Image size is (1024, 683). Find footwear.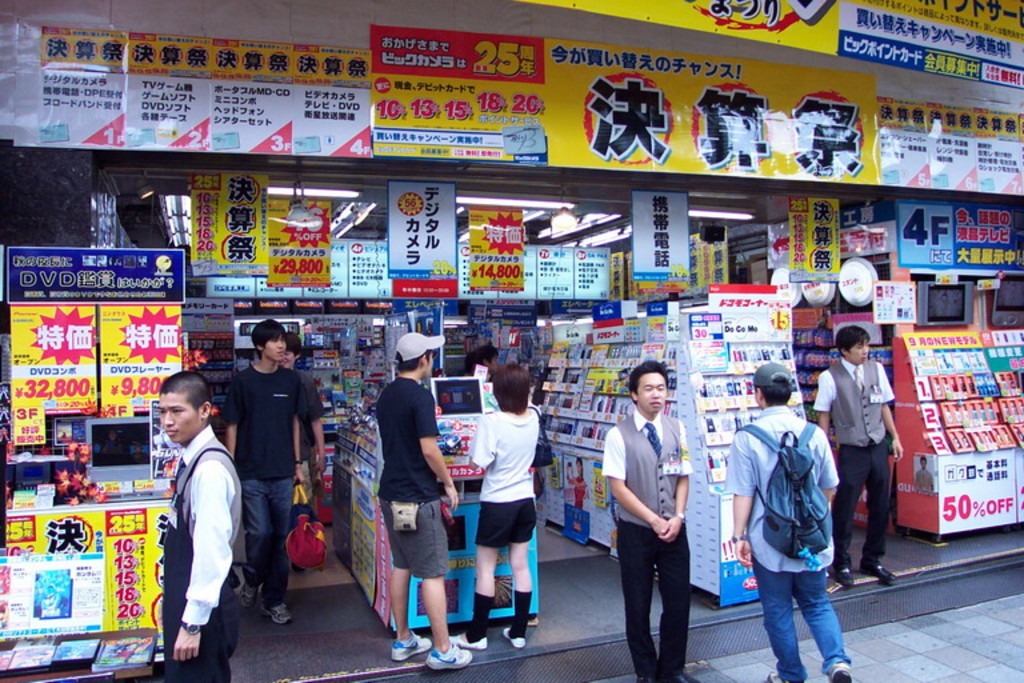
501 626 529 648.
